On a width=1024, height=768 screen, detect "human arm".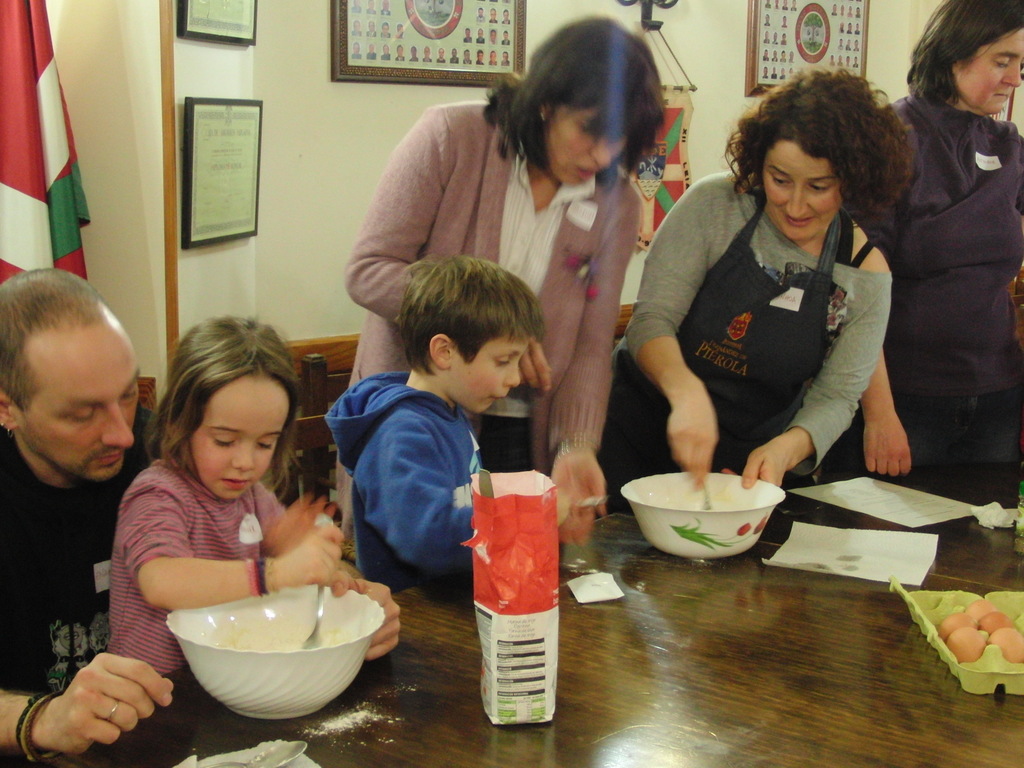
locate(547, 170, 642, 539).
